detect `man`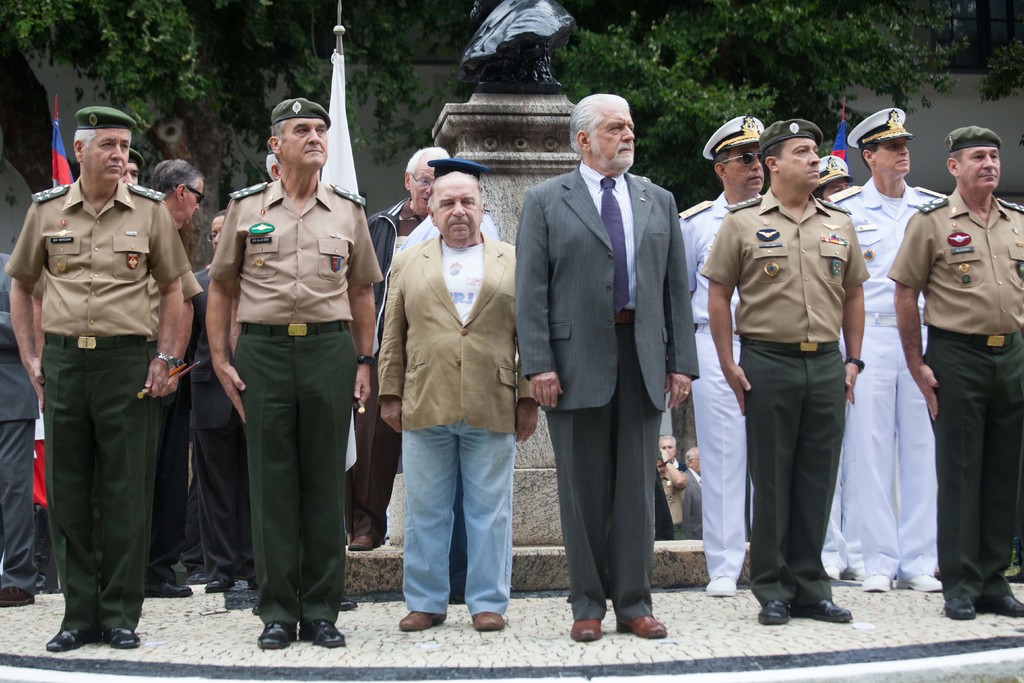
{"left": 348, "top": 147, "right": 503, "bottom": 548}
